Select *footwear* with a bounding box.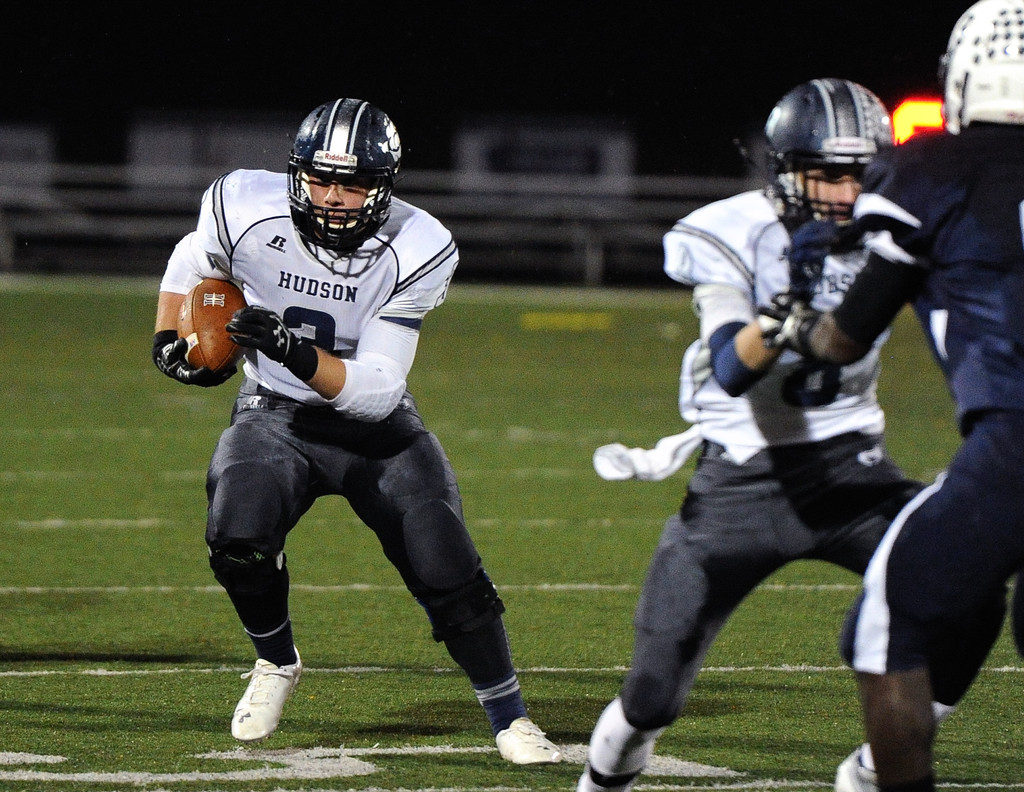
{"left": 493, "top": 712, "right": 580, "bottom": 768}.
